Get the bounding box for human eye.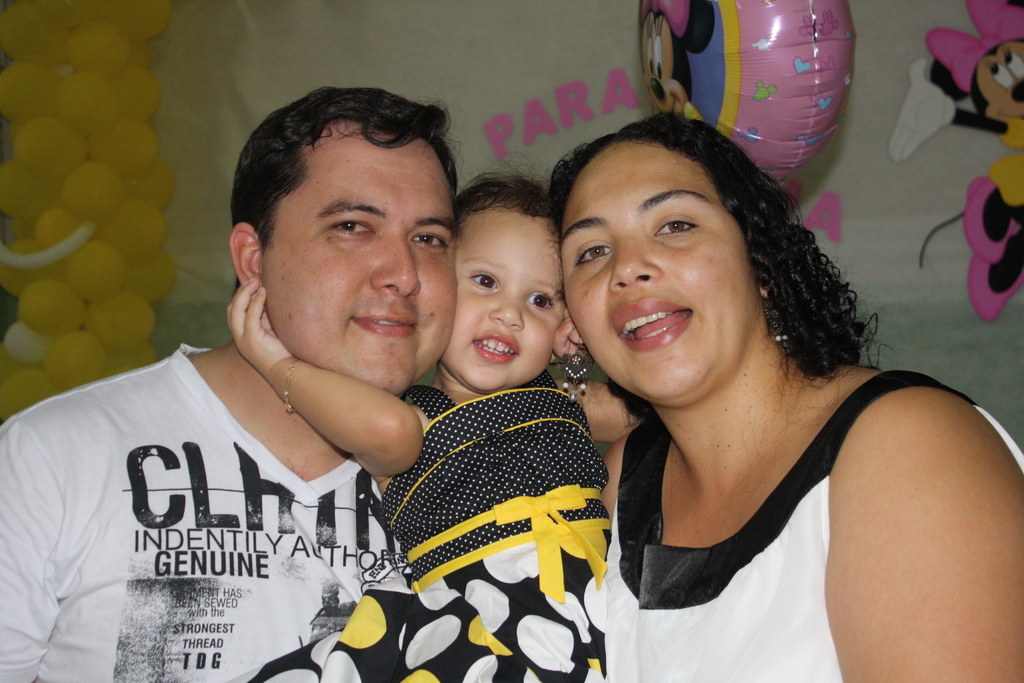
bbox=(577, 239, 612, 268).
